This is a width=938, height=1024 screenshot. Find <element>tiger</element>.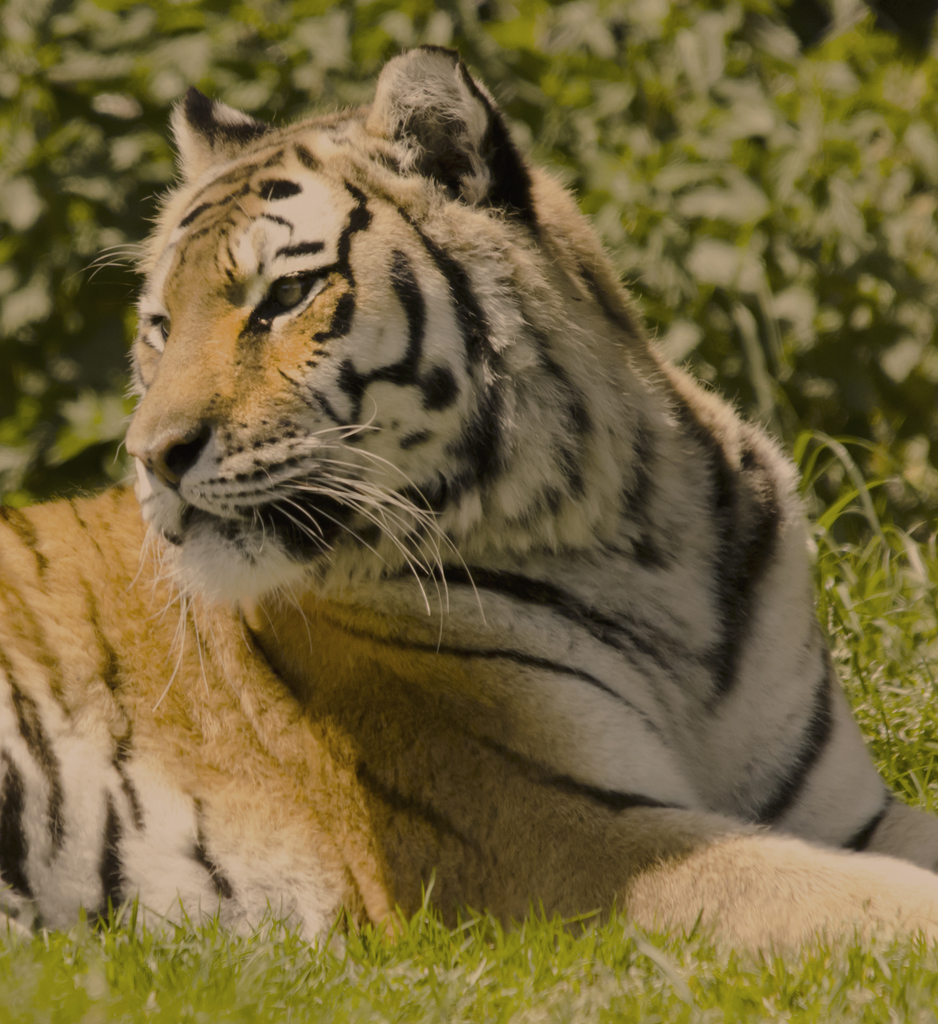
Bounding box: detection(0, 40, 937, 968).
